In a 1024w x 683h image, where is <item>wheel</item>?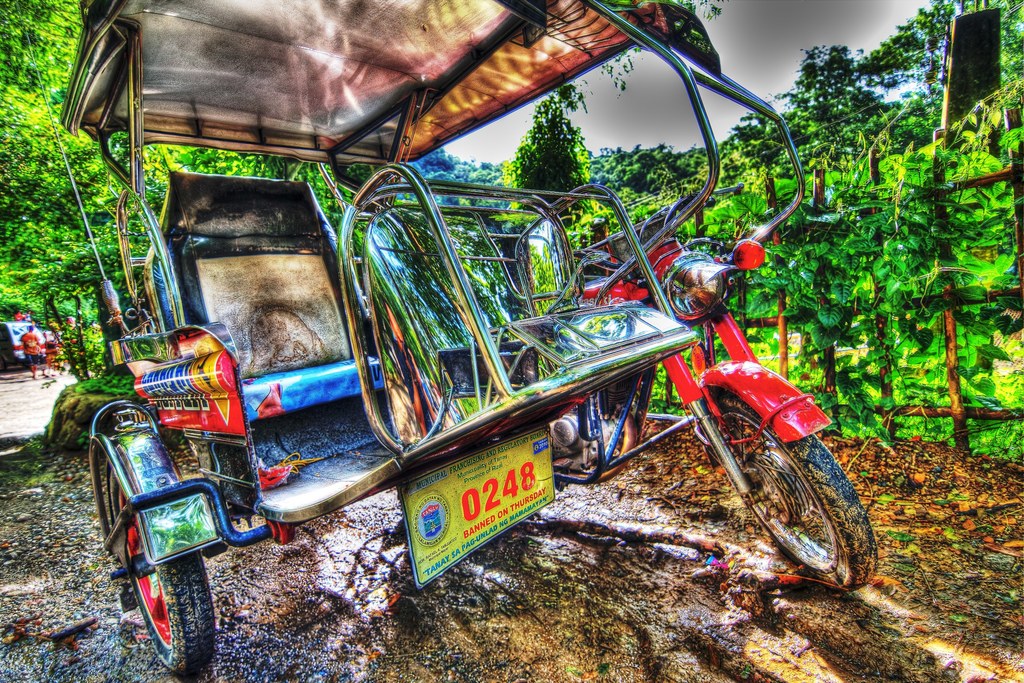
Rect(109, 459, 215, 677).
